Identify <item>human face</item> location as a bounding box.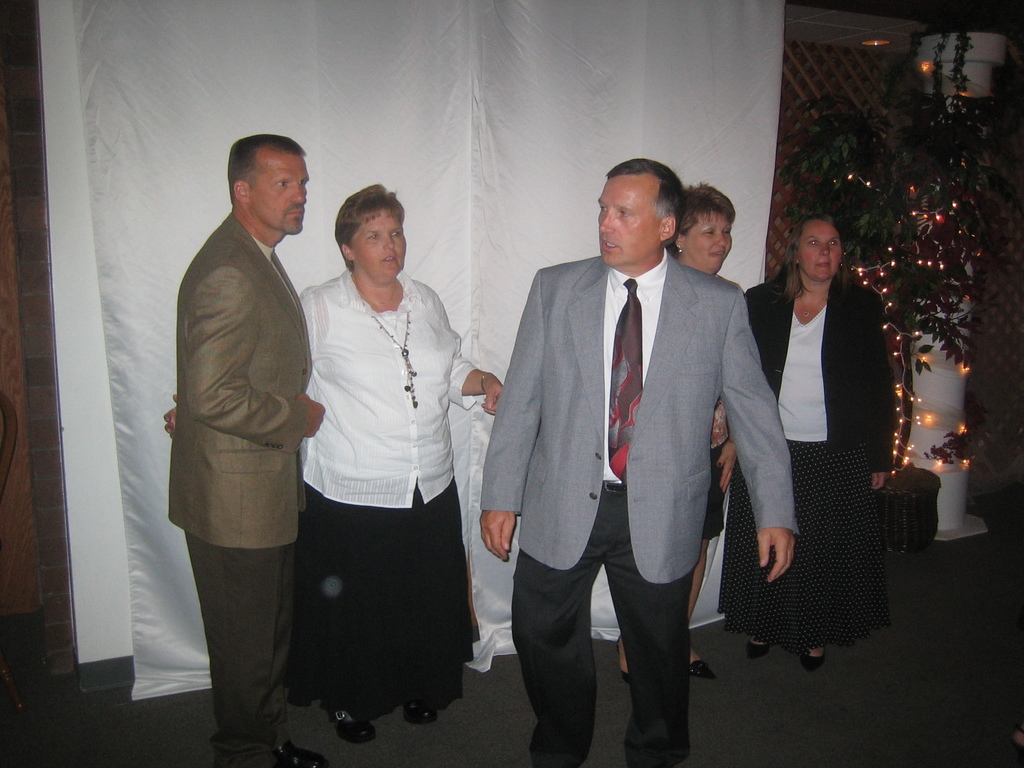
<box>351,206,408,276</box>.
